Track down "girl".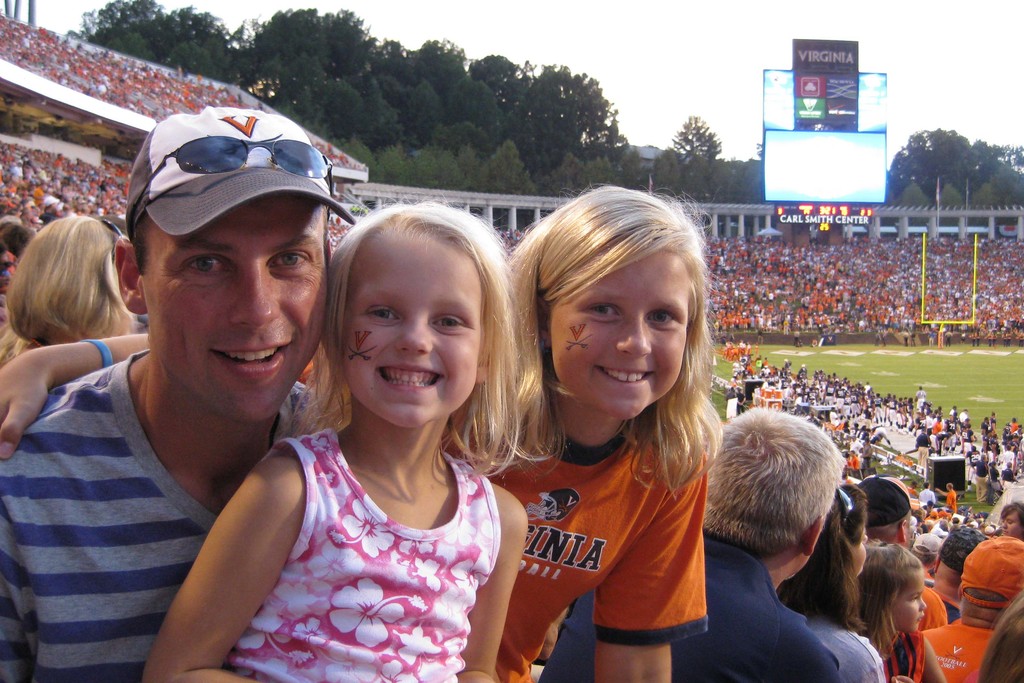
Tracked to select_region(0, 178, 723, 682).
